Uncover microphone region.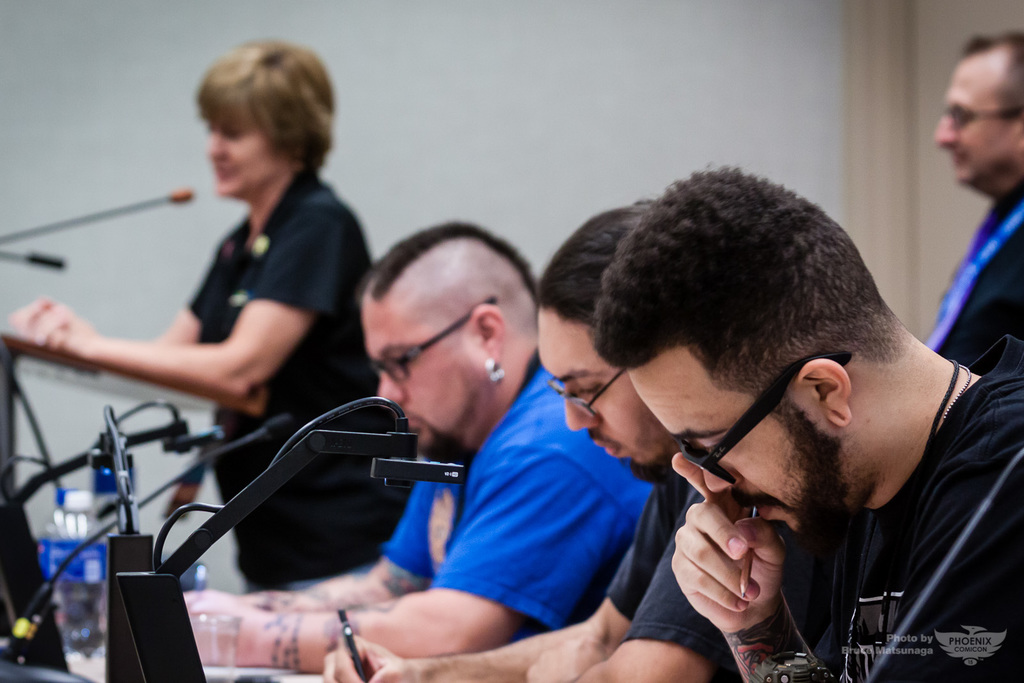
Uncovered: (left=161, top=422, right=227, bottom=456).
